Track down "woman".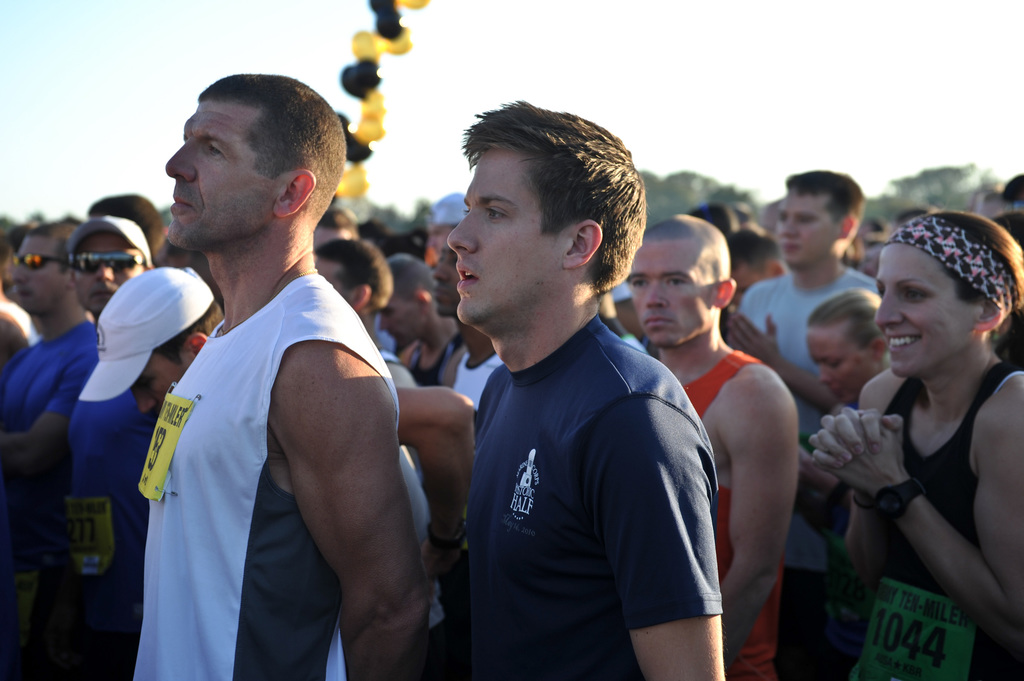
Tracked to crop(801, 287, 905, 632).
